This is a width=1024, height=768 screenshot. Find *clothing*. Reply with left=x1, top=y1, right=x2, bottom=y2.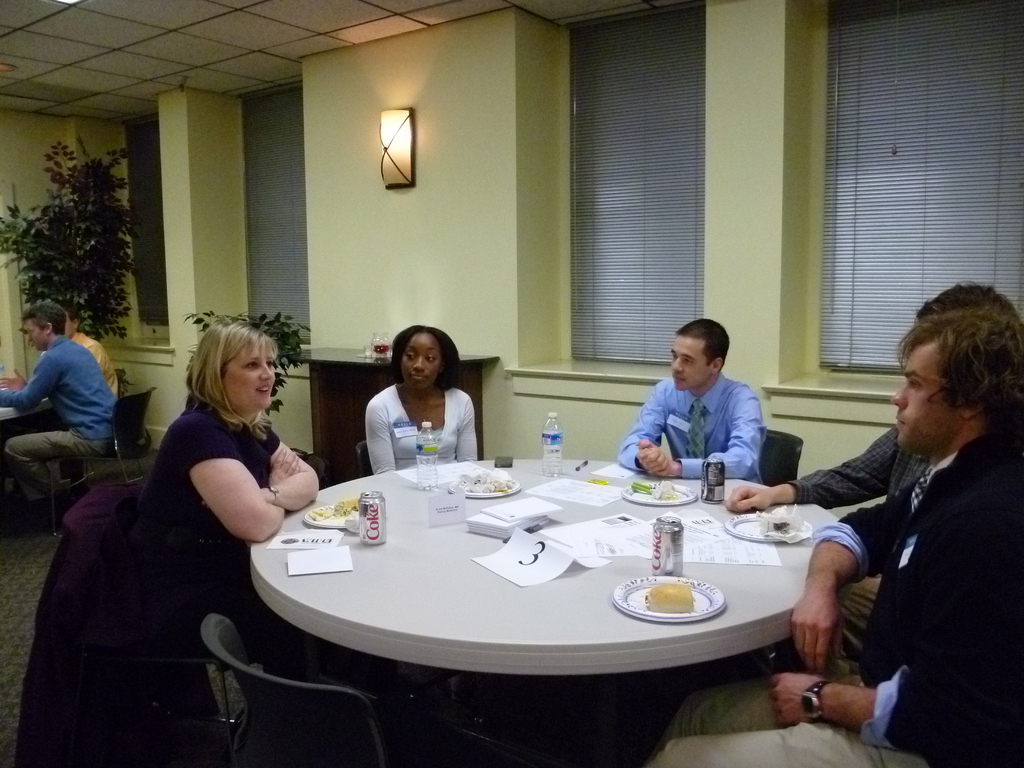
left=784, top=427, right=927, bottom=657.
